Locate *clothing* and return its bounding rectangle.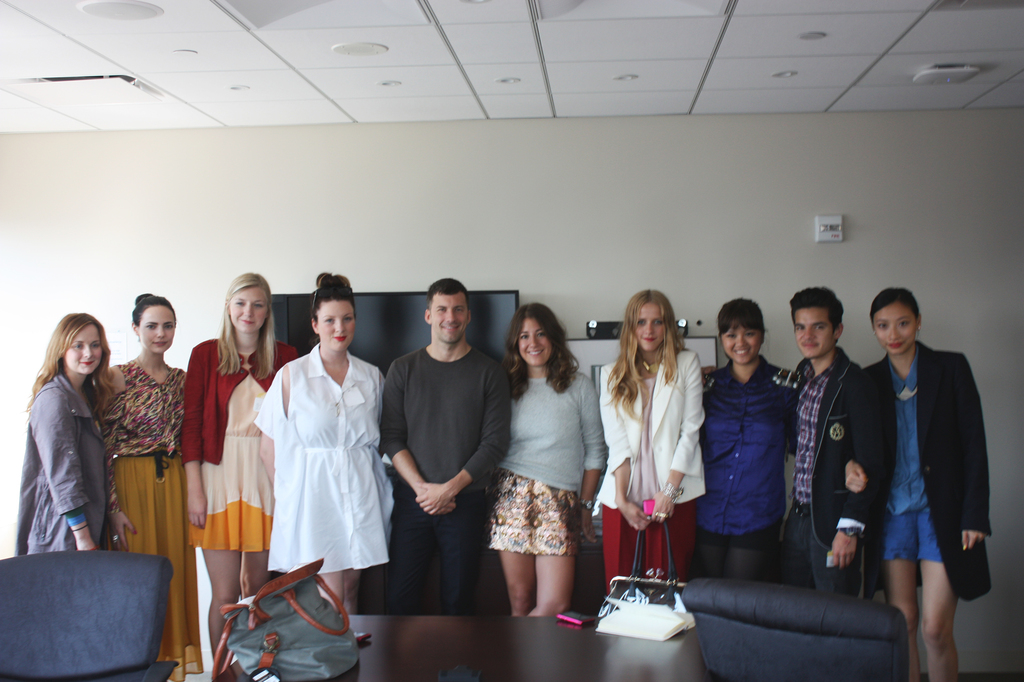
596, 350, 712, 601.
